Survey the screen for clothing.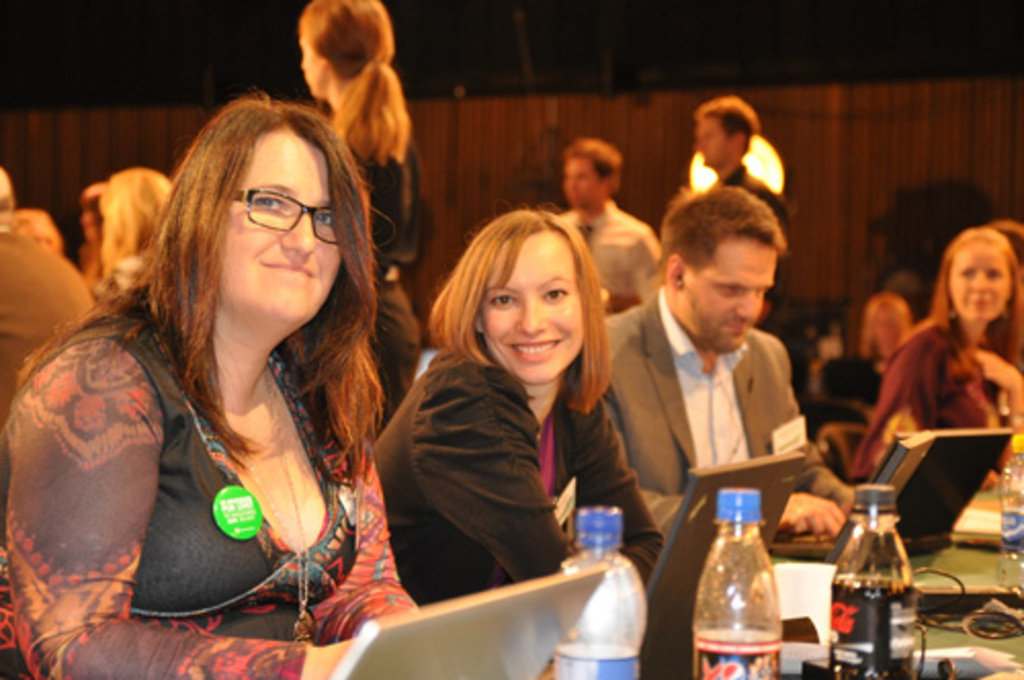
Survey found: detection(561, 201, 664, 334).
